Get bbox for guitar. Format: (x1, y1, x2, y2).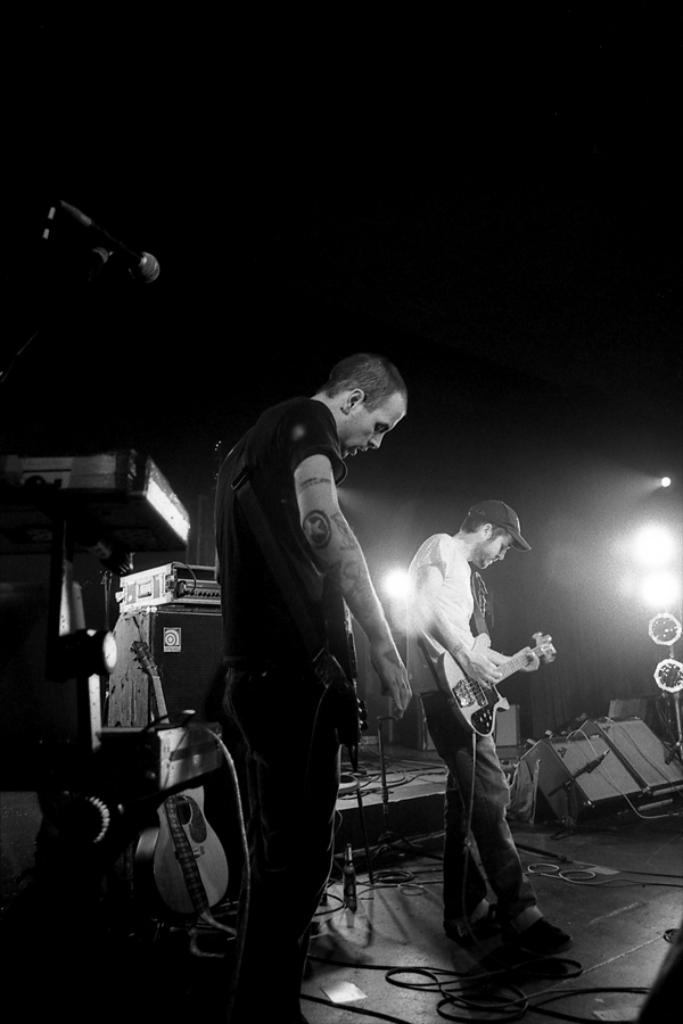
(131, 639, 239, 934).
